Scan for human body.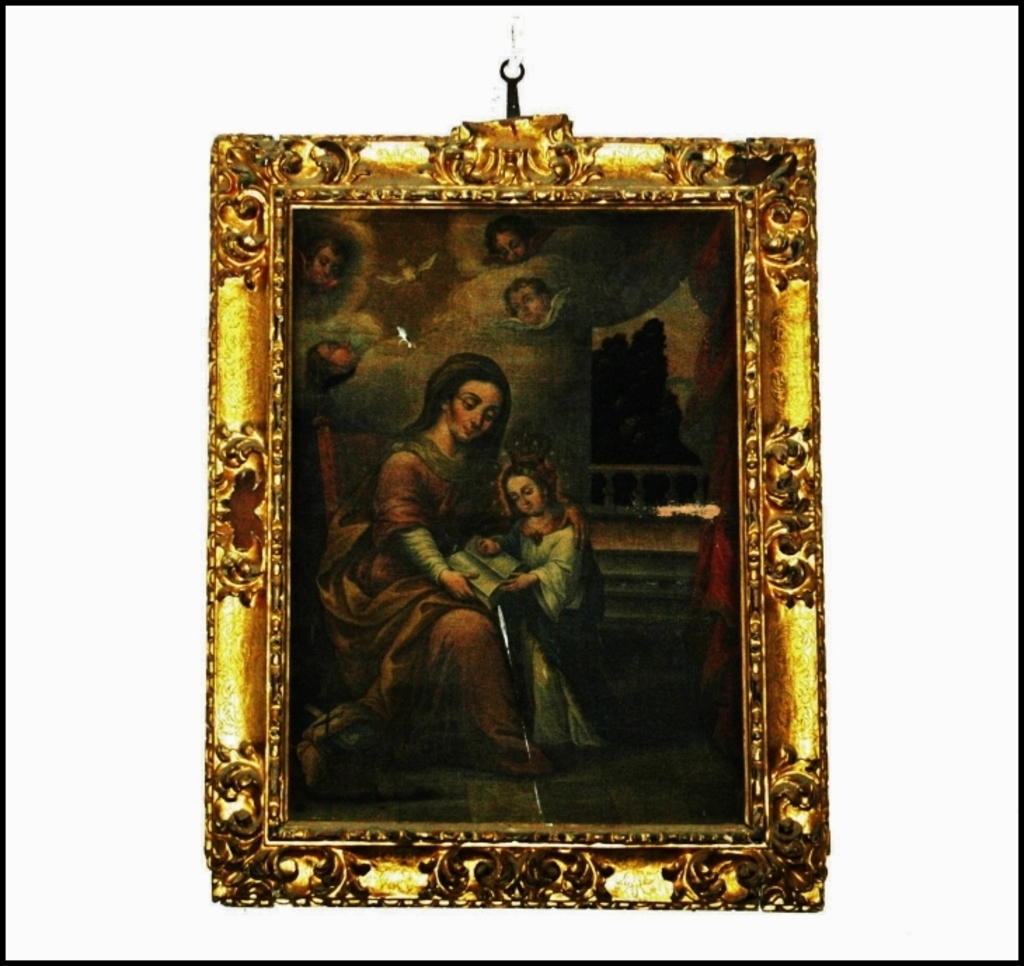
Scan result: <region>474, 512, 585, 749</region>.
